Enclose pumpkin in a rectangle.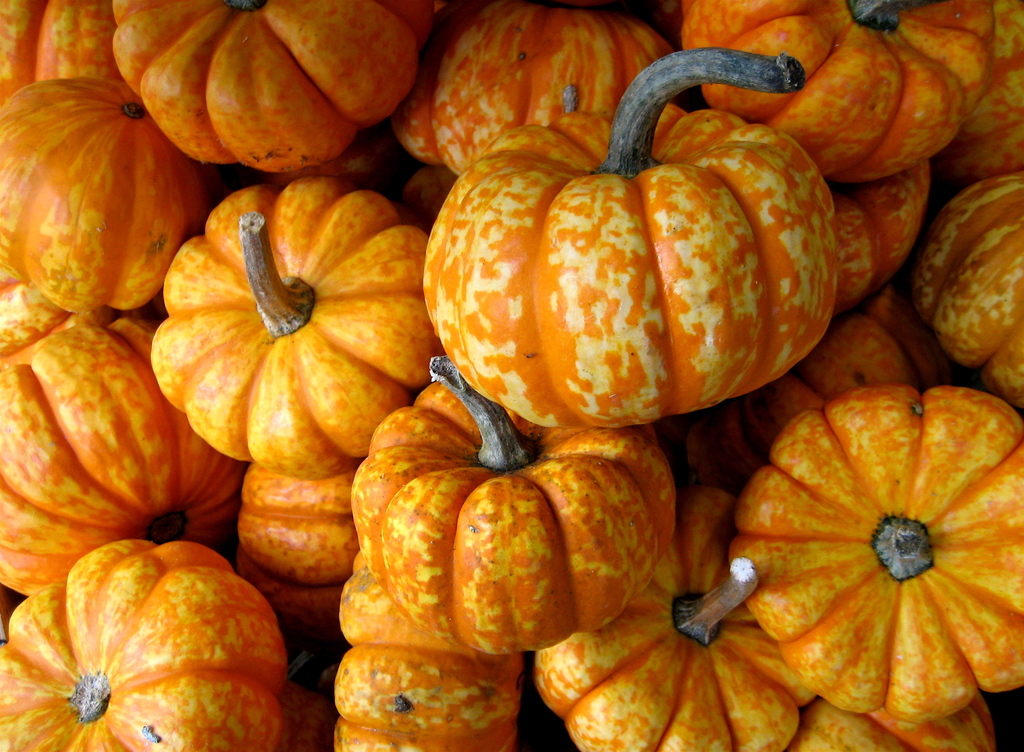
bbox(416, 36, 840, 427).
